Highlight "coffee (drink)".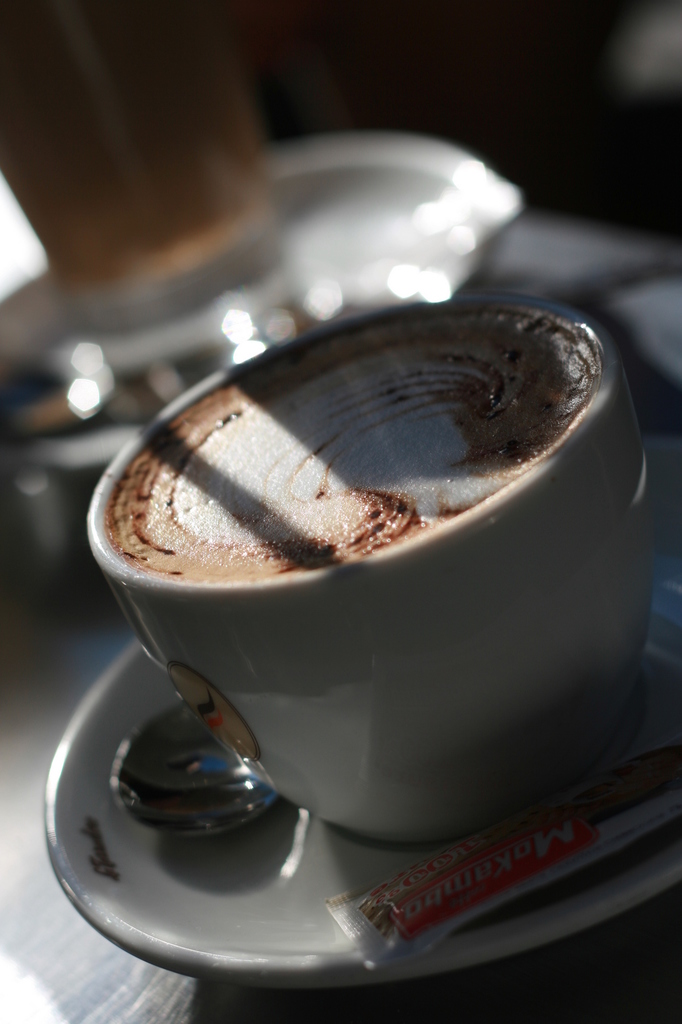
Highlighted region: bbox=(113, 304, 599, 579).
